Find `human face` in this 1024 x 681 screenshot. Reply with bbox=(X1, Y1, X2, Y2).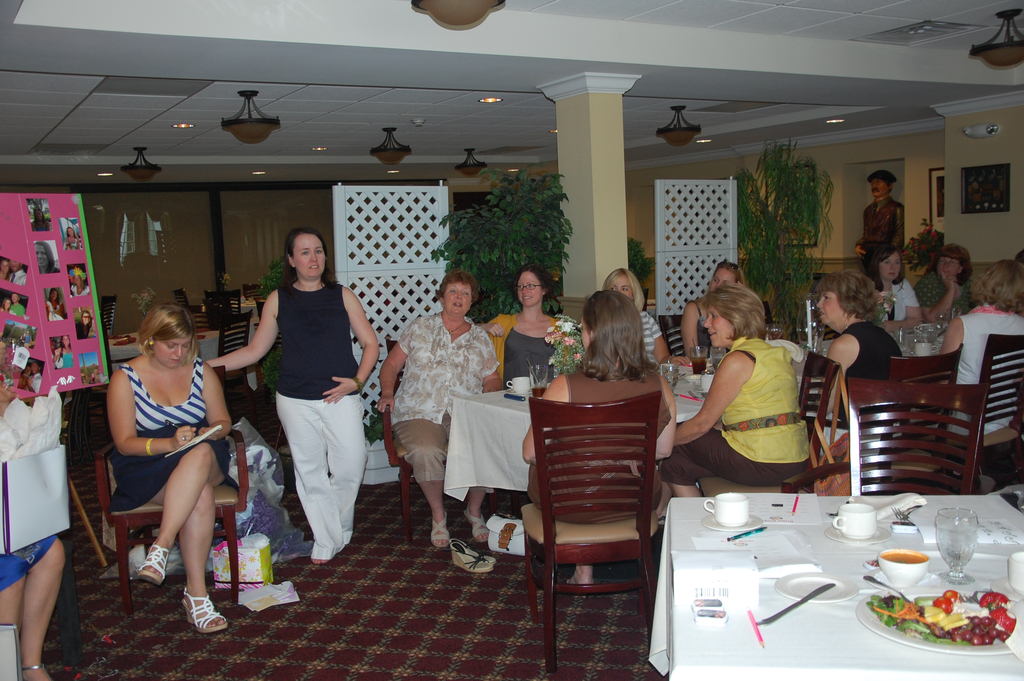
bbox=(712, 270, 735, 288).
